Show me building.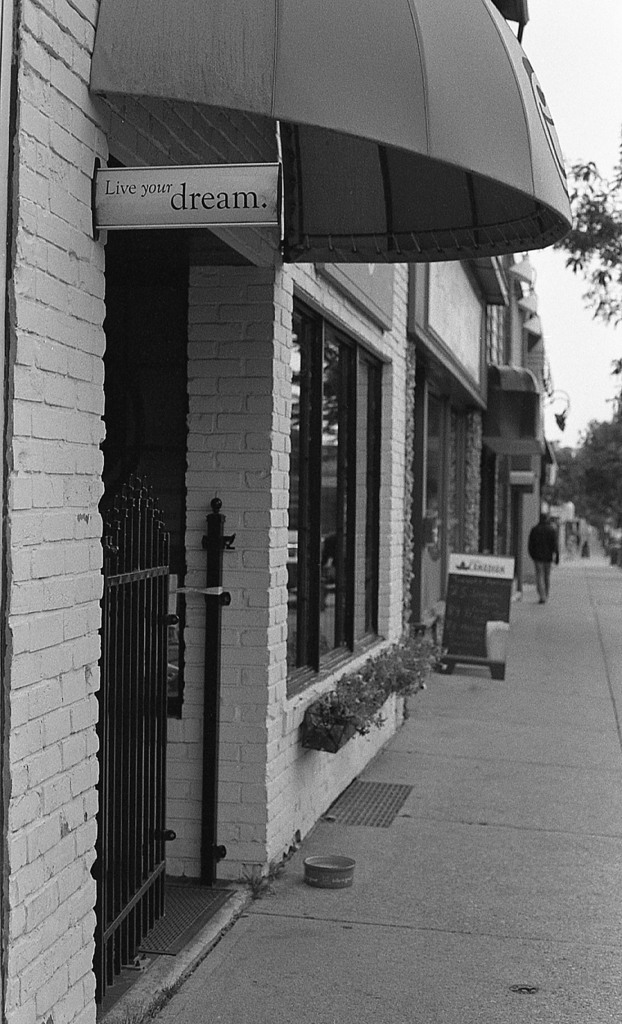
building is here: (x1=0, y1=0, x2=621, y2=1023).
